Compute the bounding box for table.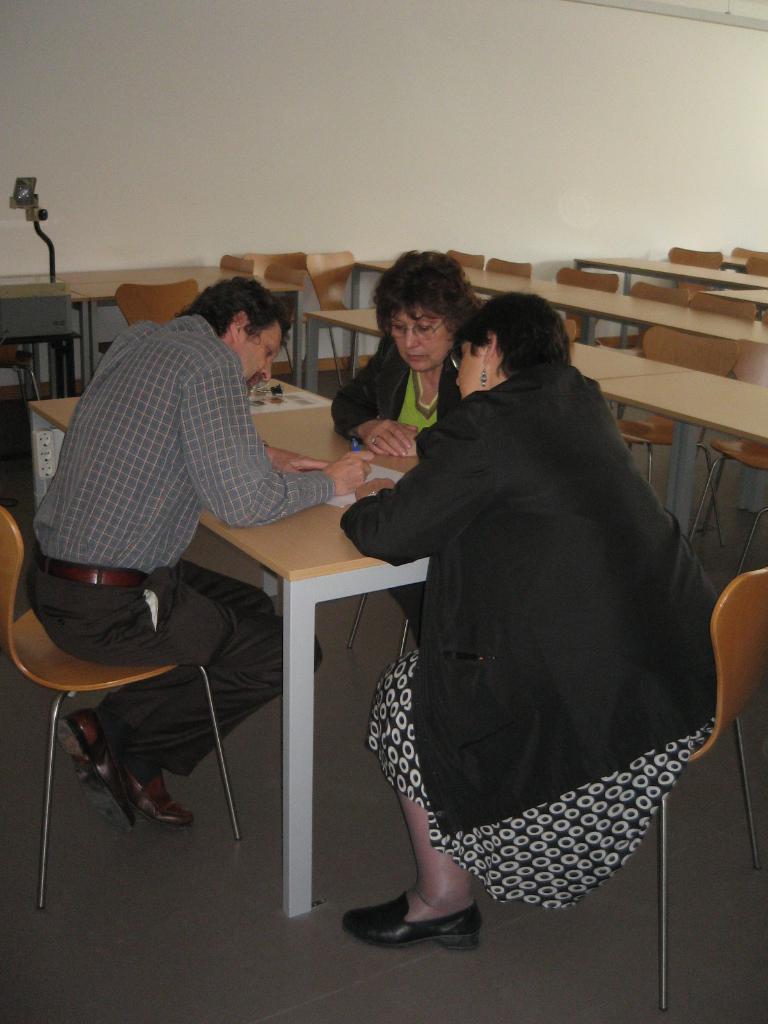
22:366:444:916.
